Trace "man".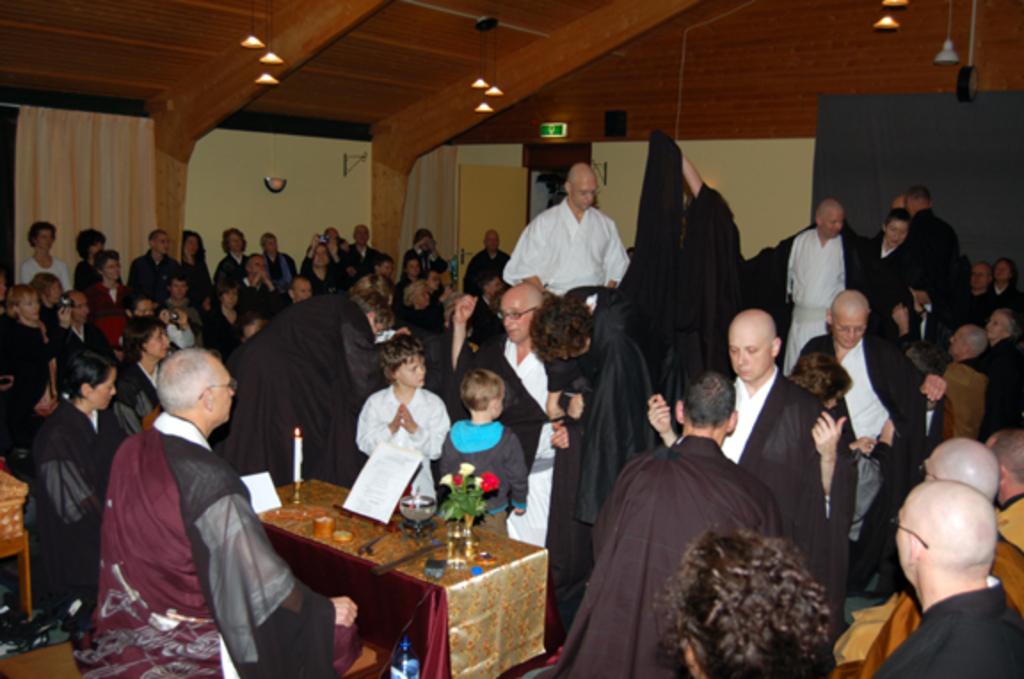
Traced to (x1=452, y1=284, x2=549, y2=460).
